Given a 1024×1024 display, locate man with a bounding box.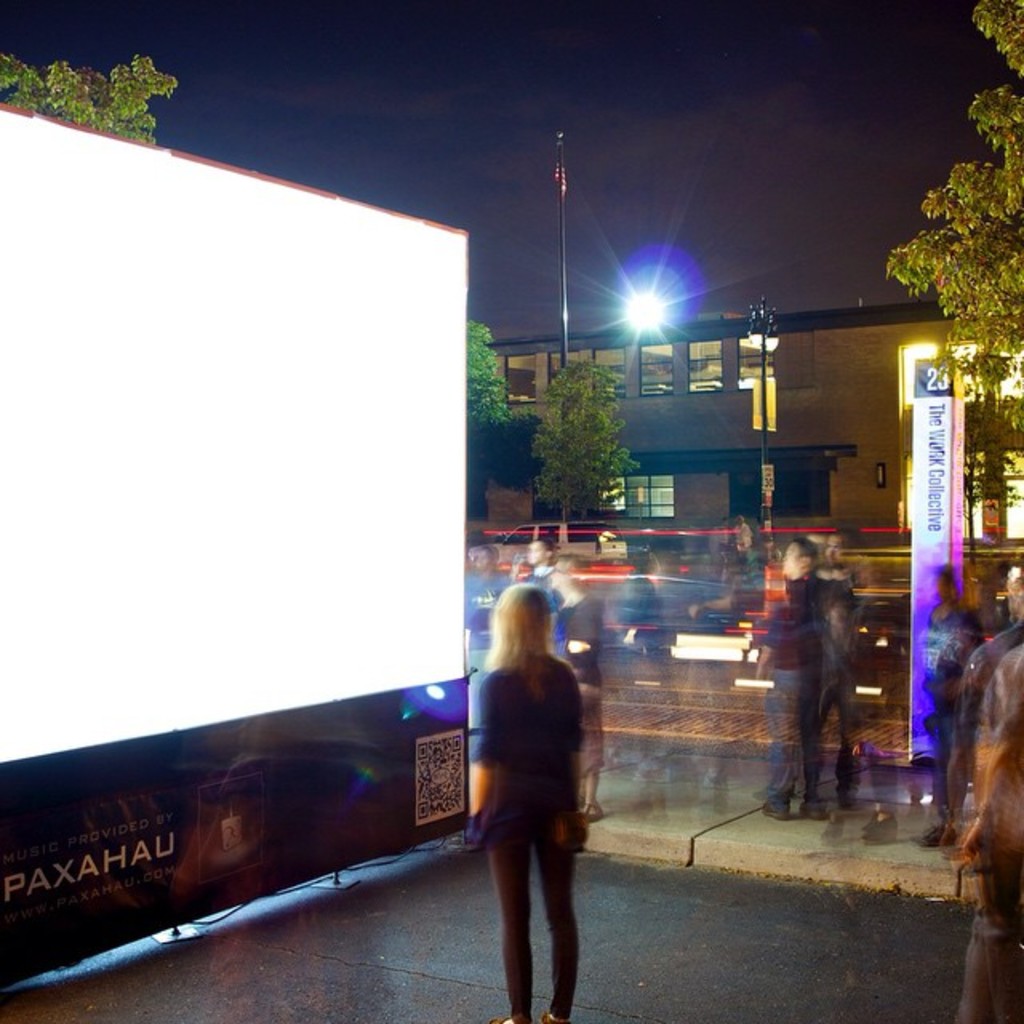
Located: (x1=462, y1=541, x2=512, y2=626).
